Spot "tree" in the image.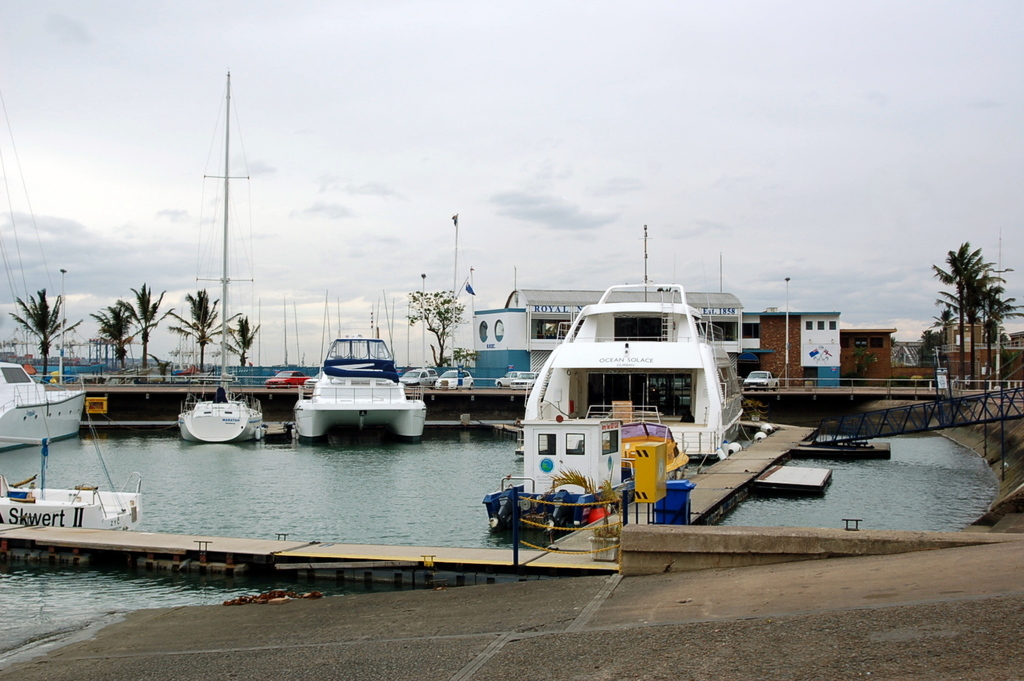
"tree" found at <region>932, 232, 974, 382</region>.
